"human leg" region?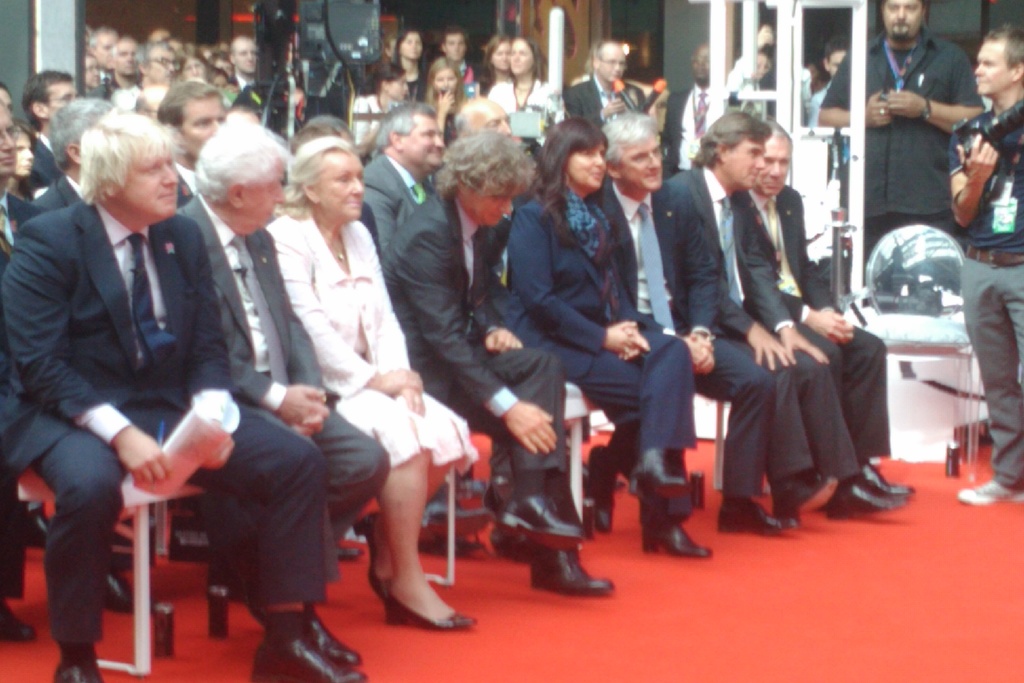
BBox(779, 335, 902, 518)
